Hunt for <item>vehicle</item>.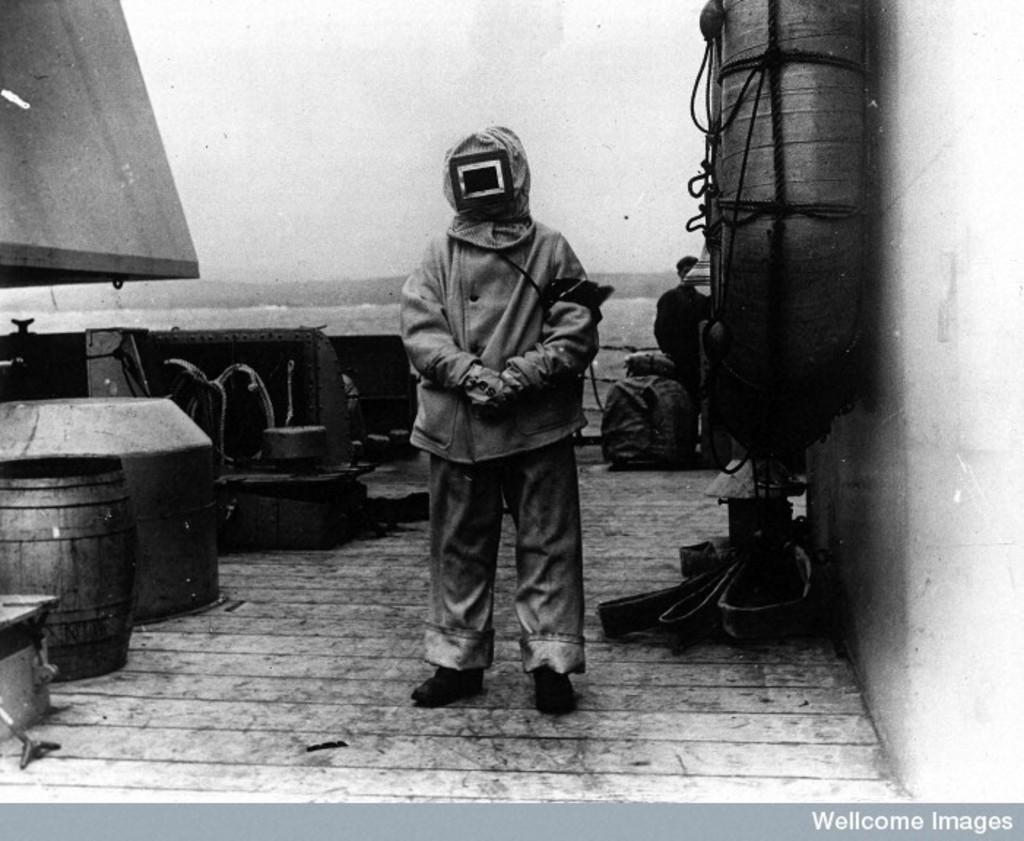
Hunted down at 0:0:1023:809.
